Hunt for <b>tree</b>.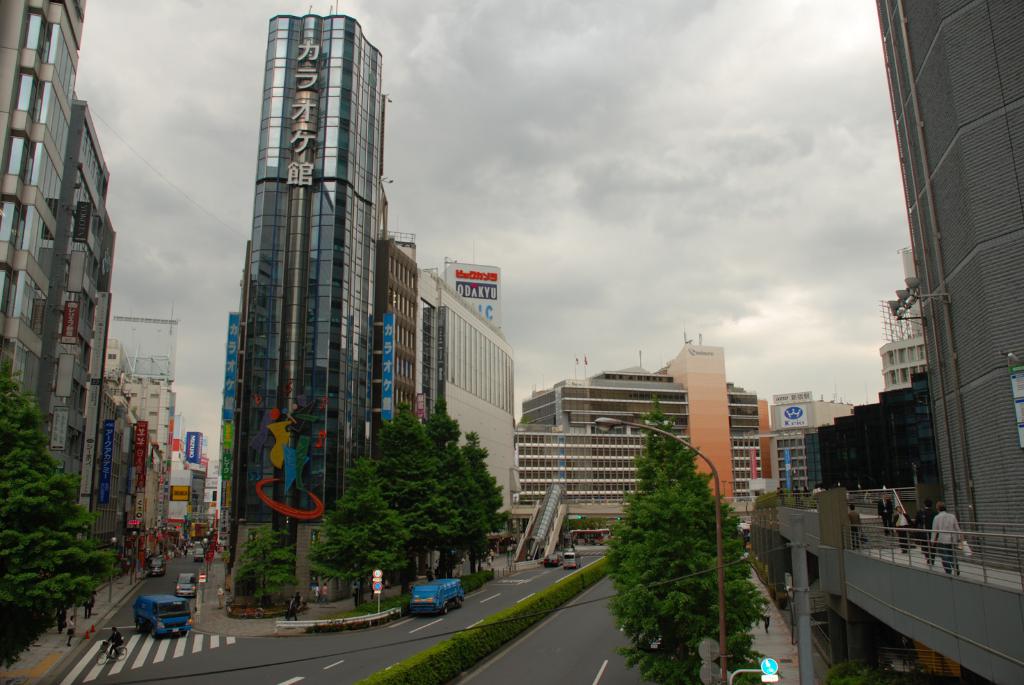
Hunted down at <region>601, 400, 774, 684</region>.
